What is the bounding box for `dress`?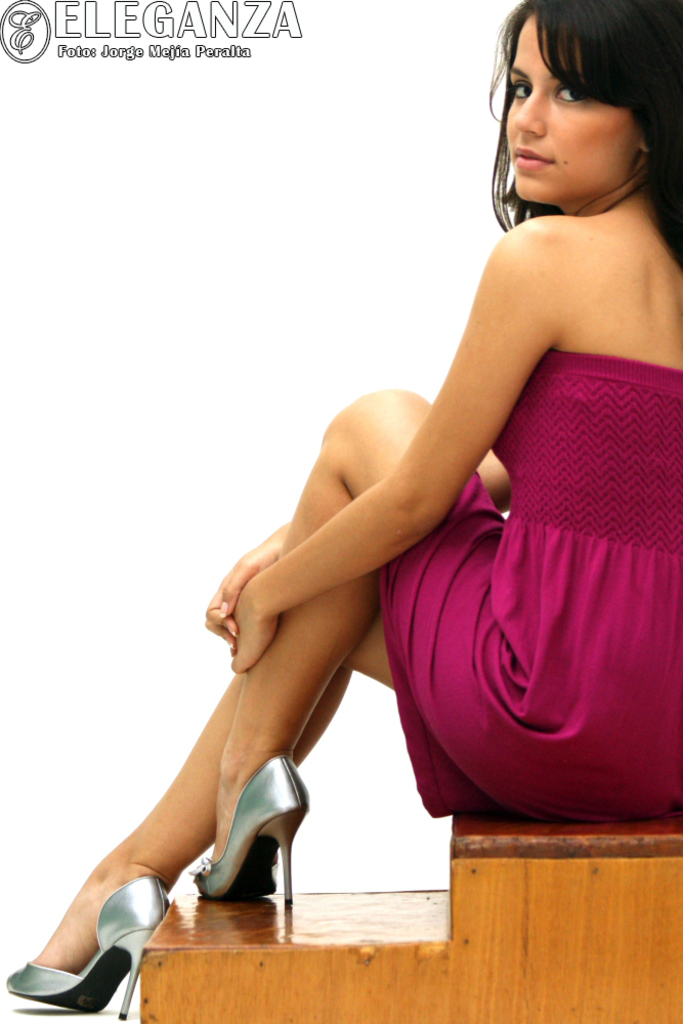
select_region(380, 348, 682, 820).
